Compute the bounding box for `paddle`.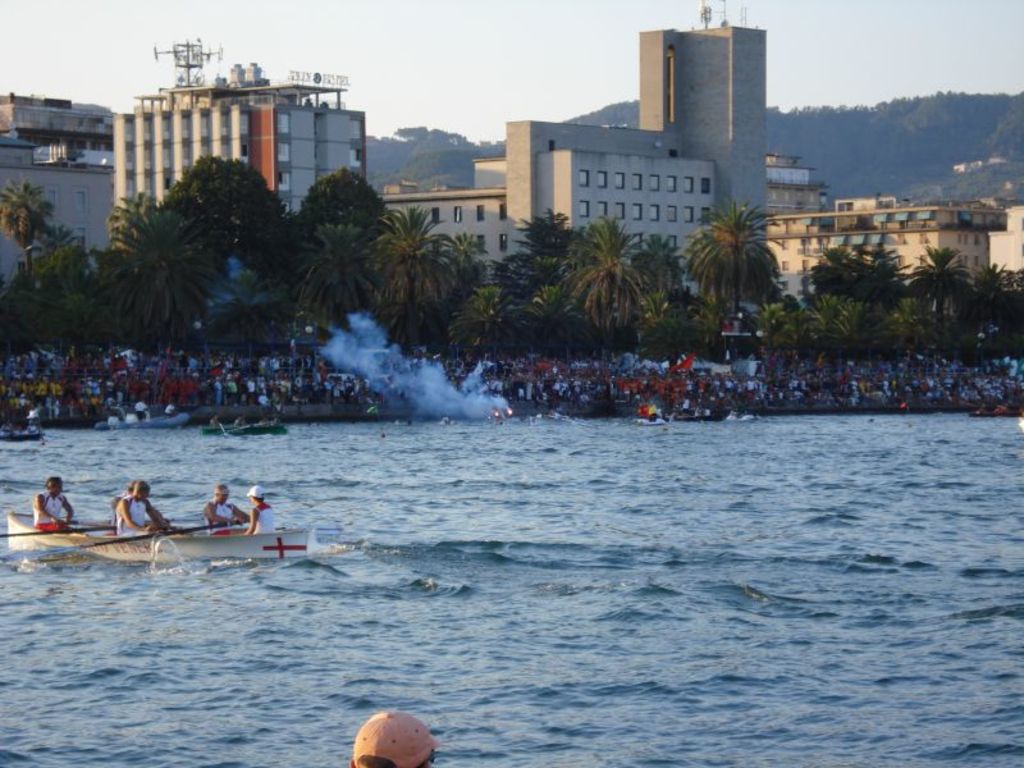
{"x1": 216, "y1": 424, "x2": 232, "y2": 436}.
